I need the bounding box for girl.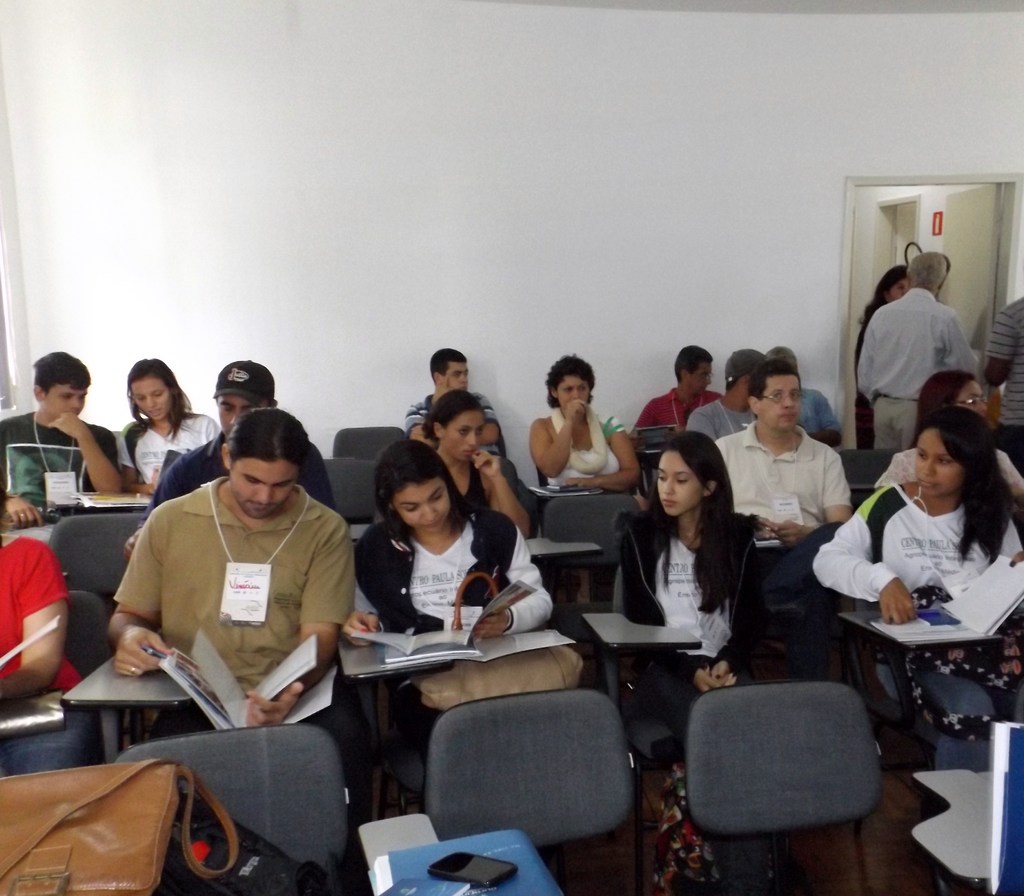
Here it is: 619, 431, 764, 688.
